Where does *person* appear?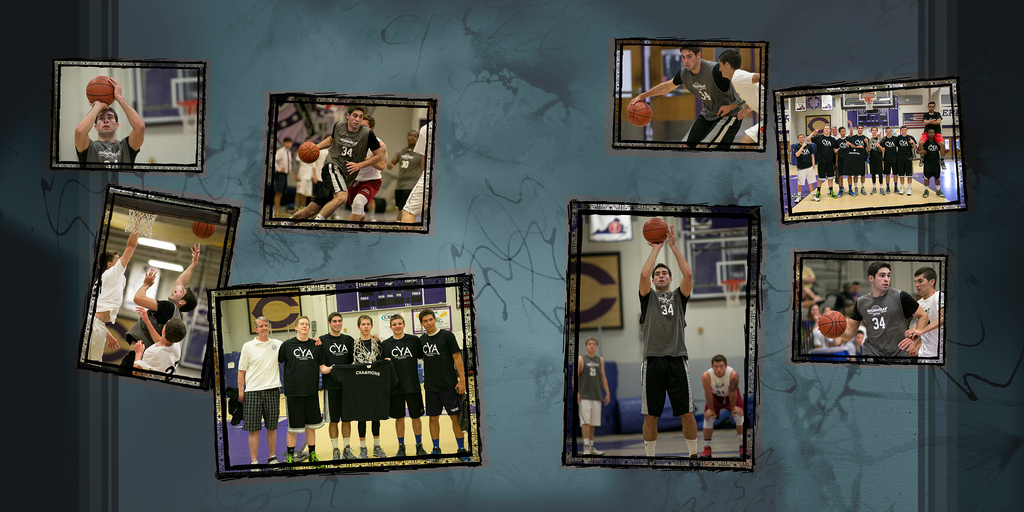
Appears at [left=401, top=123, right=428, bottom=223].
